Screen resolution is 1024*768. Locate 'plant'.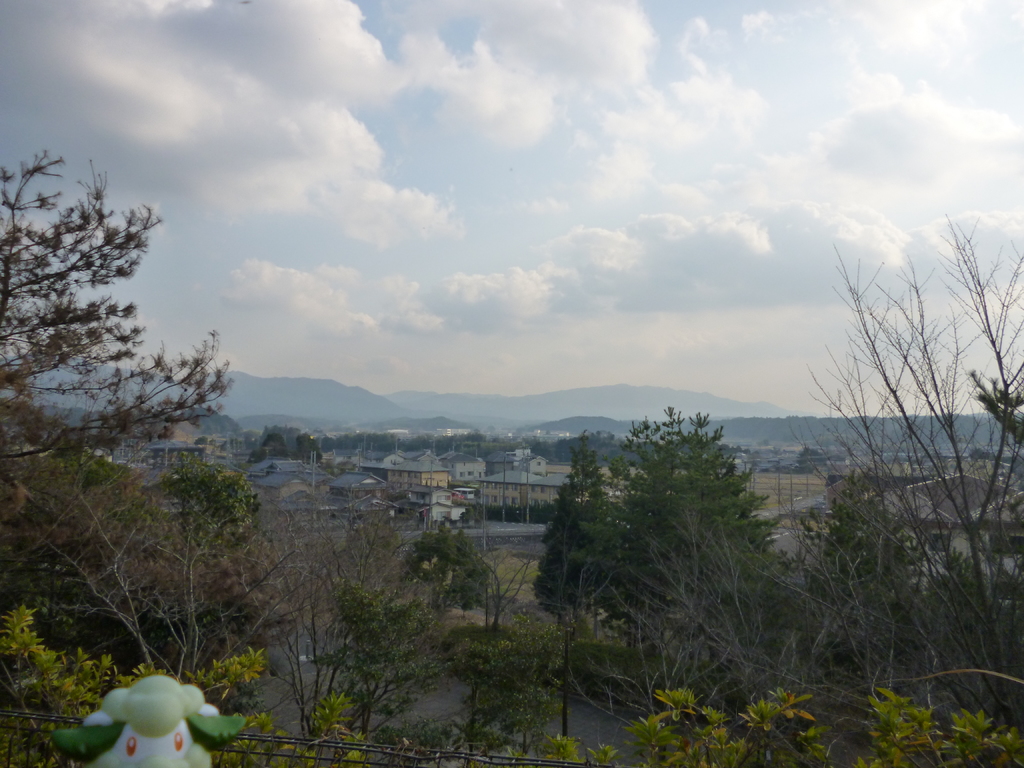
locate(632, 680, 822, 766).
